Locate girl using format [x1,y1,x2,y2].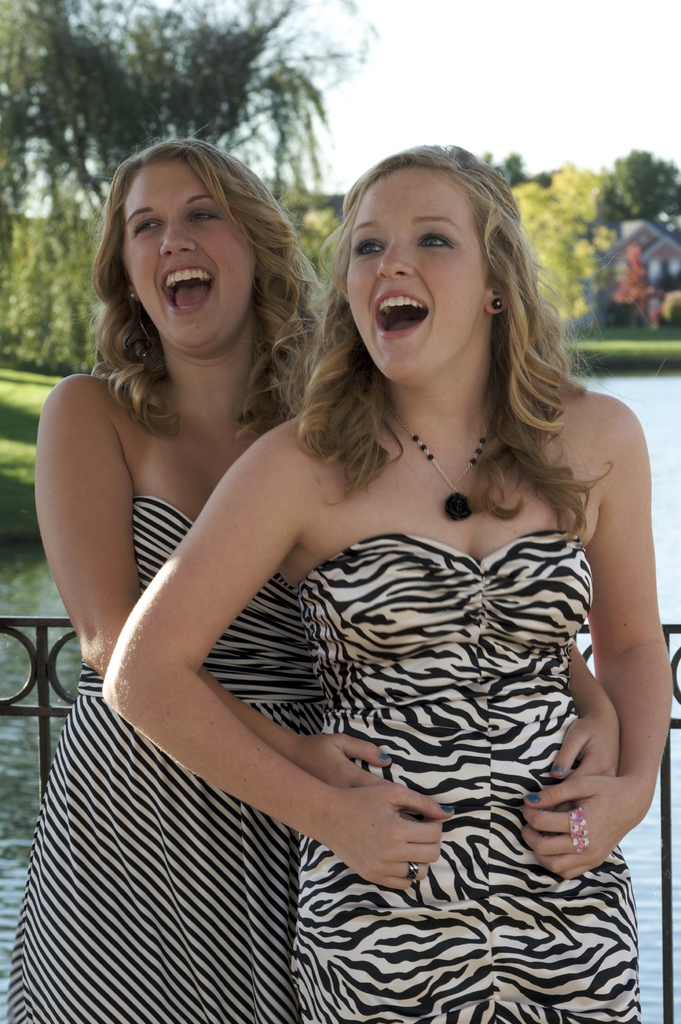
[9,141,324,1023].
